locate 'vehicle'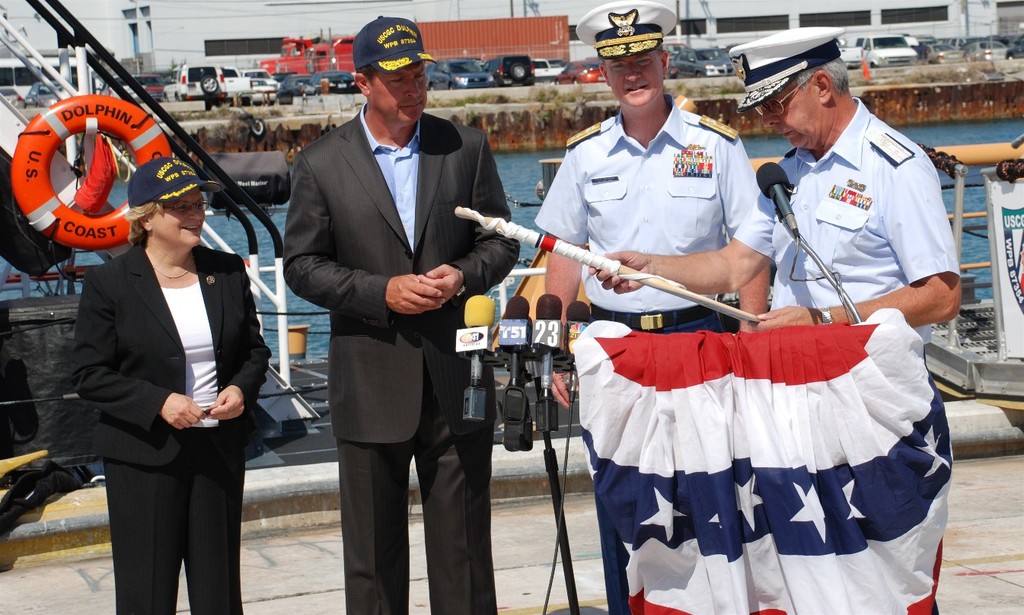
(x1=553, y1=59, x2=604, y2=81)
